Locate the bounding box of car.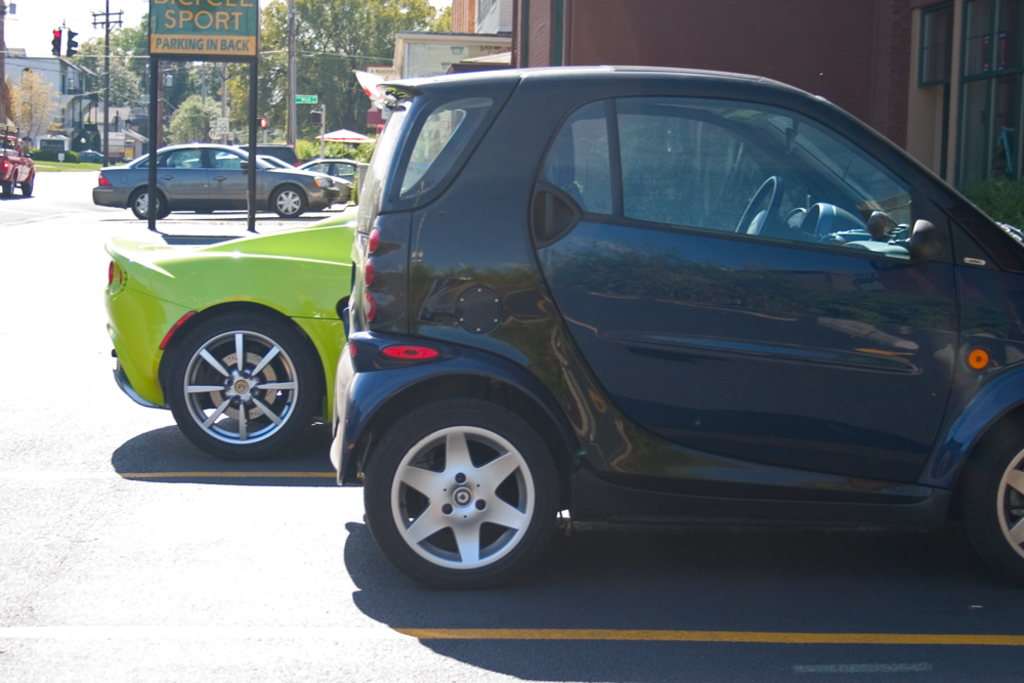
Bounding box: x1=87, y1=138, x2=360, y2=219.
